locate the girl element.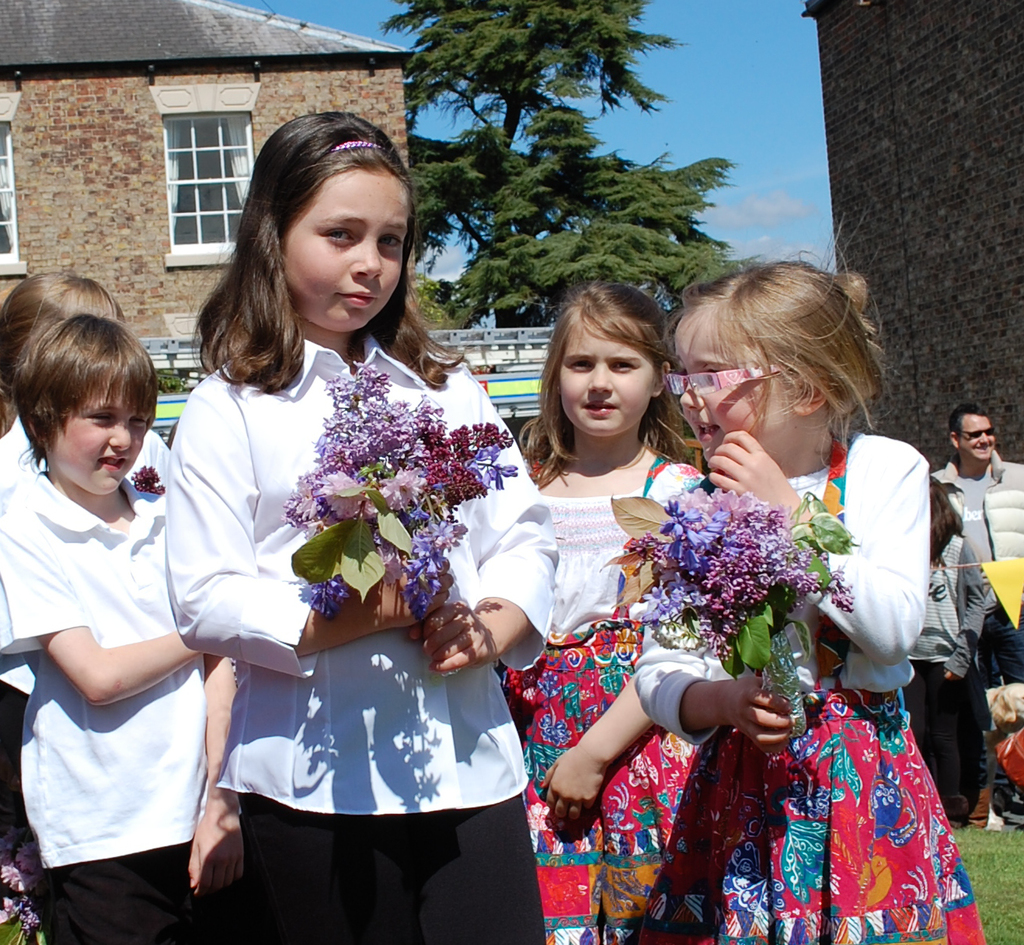
Element bbox: bbox(0, 272, 179, 924).
